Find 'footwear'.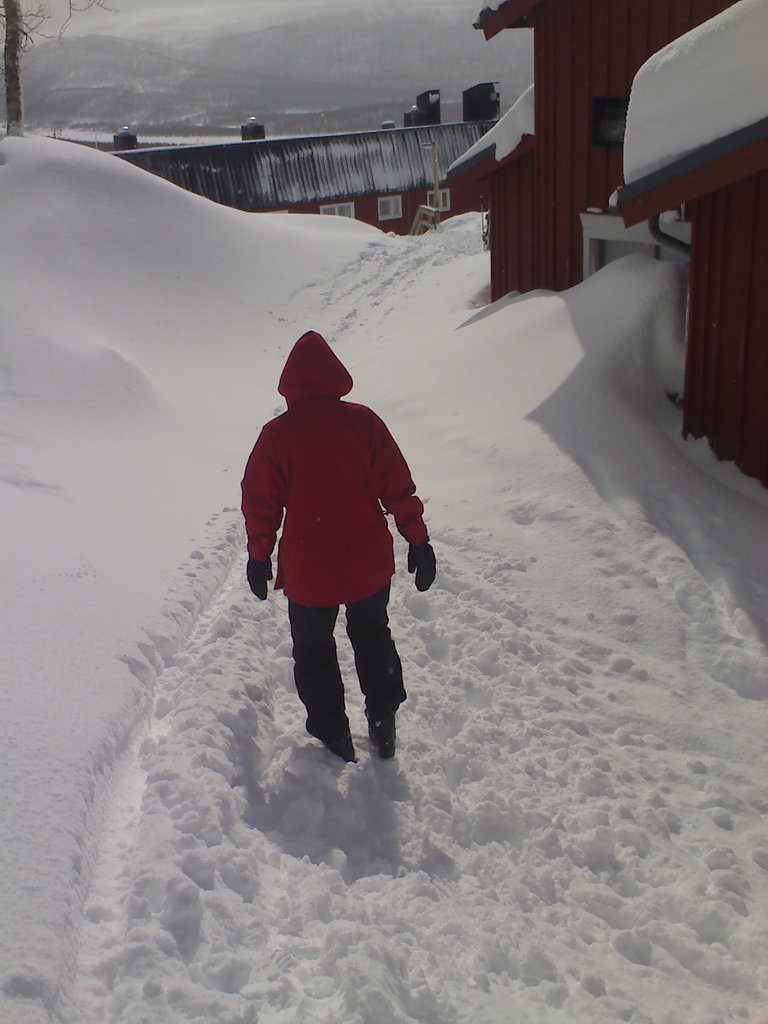
{"left": 364, "top": 702, "right": 403, "bottom": 768}.
